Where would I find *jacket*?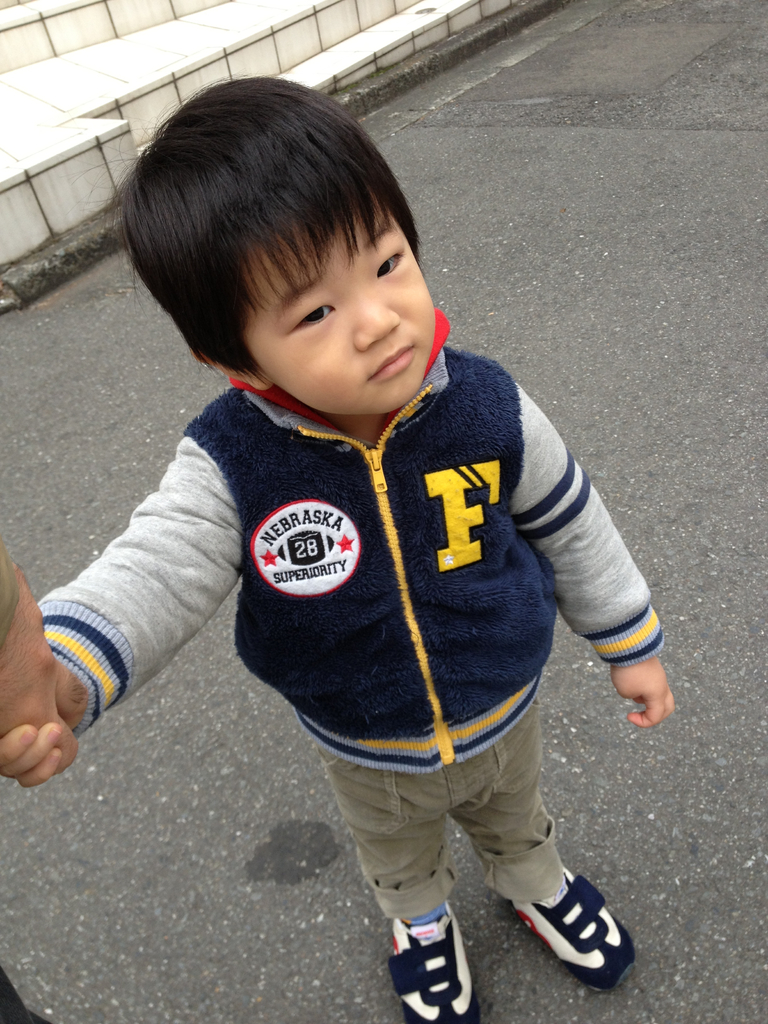
At 122 237 655 801.
